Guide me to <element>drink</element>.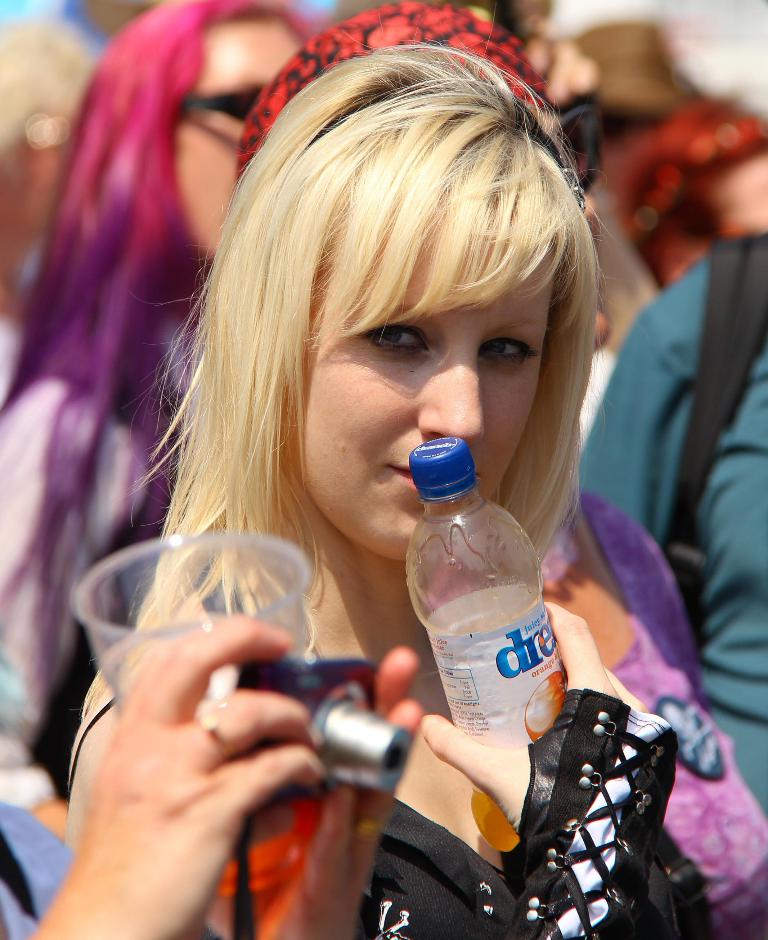
Guidance: detection(472, 785, 515, 849).
